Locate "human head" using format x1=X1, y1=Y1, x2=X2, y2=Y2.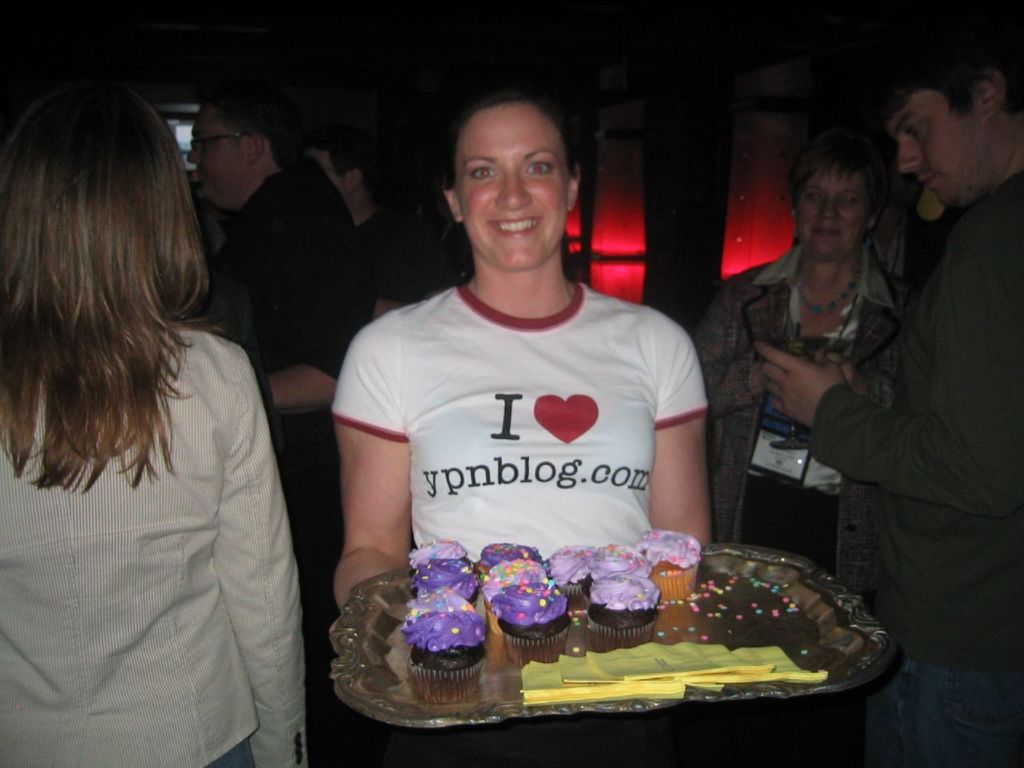
x1=183, y1=85, x2=294, y2=207.
